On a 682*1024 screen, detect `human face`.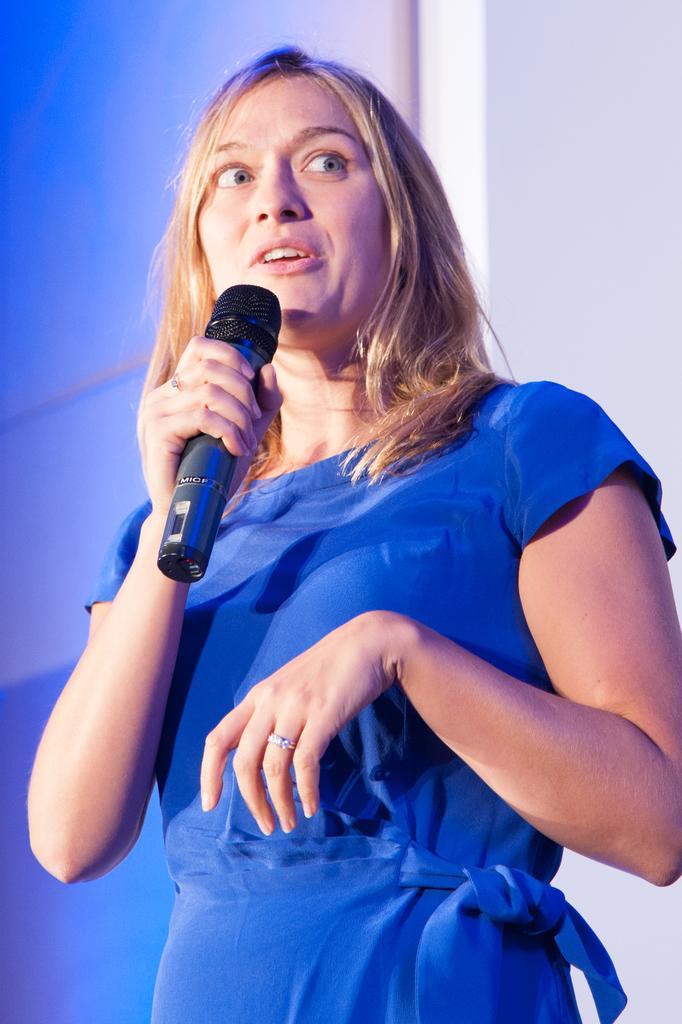
(x1=192, y1=71, x2=390, y2=339).
